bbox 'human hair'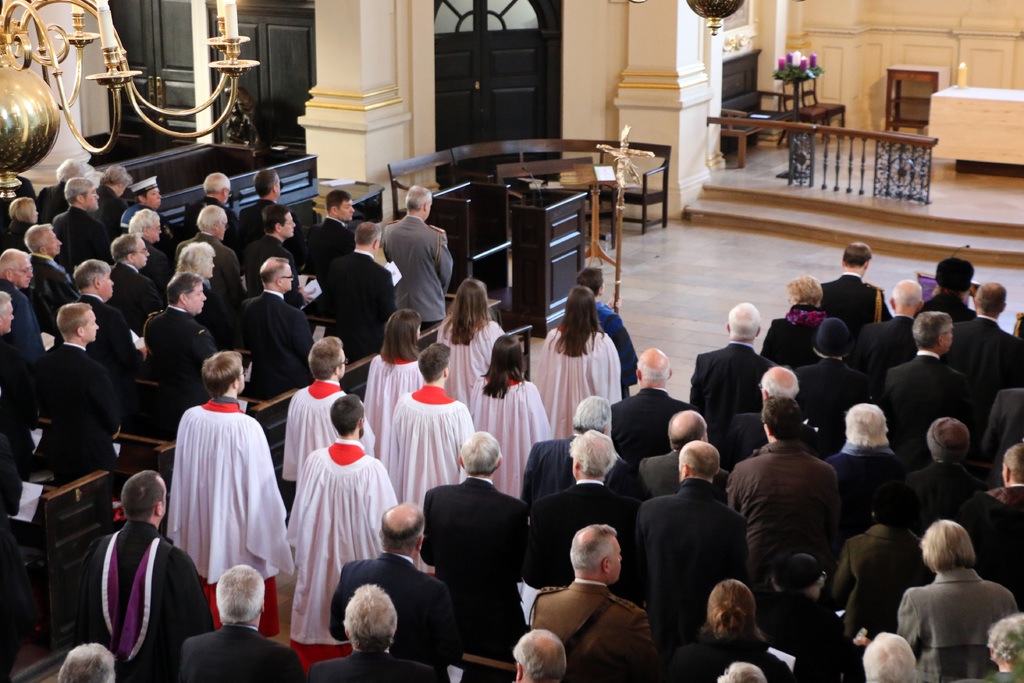
(left=568, top=522, right=616, bottom=573)
